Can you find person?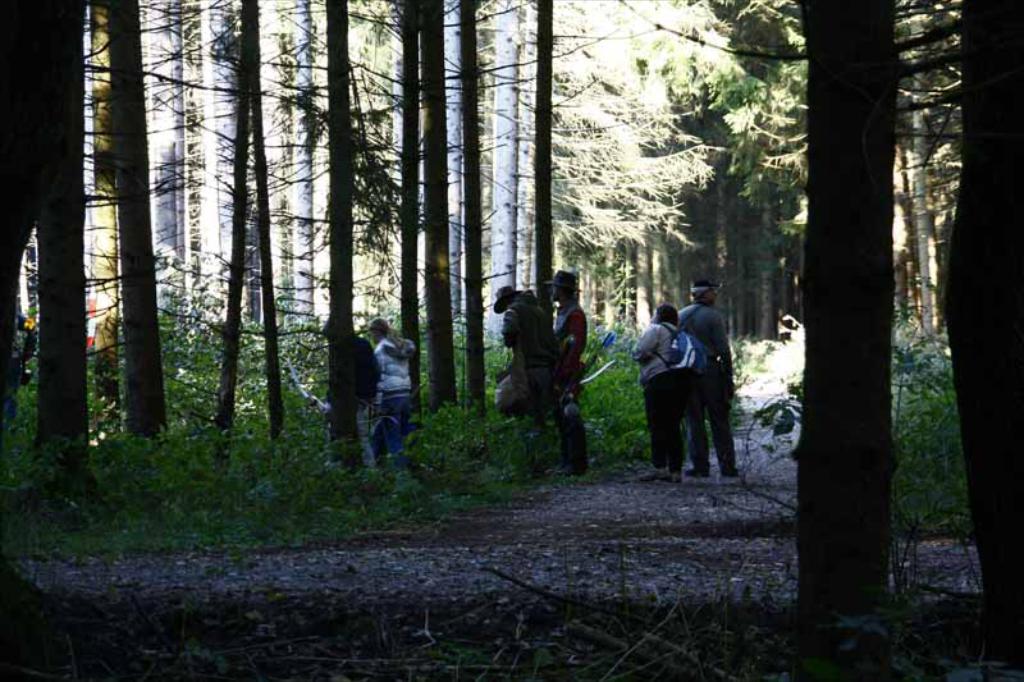
Yes, bounding box: bbox=[553, 271, 589, 462].
